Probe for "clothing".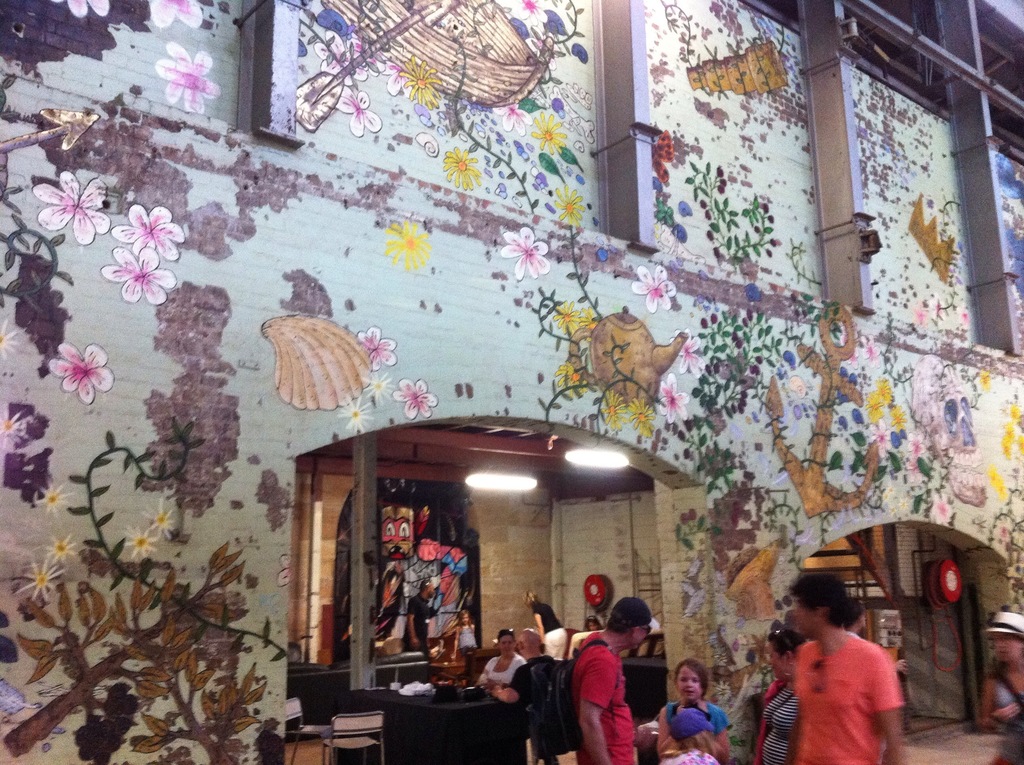
Probe result: box=[488, 655, 520, 688].
